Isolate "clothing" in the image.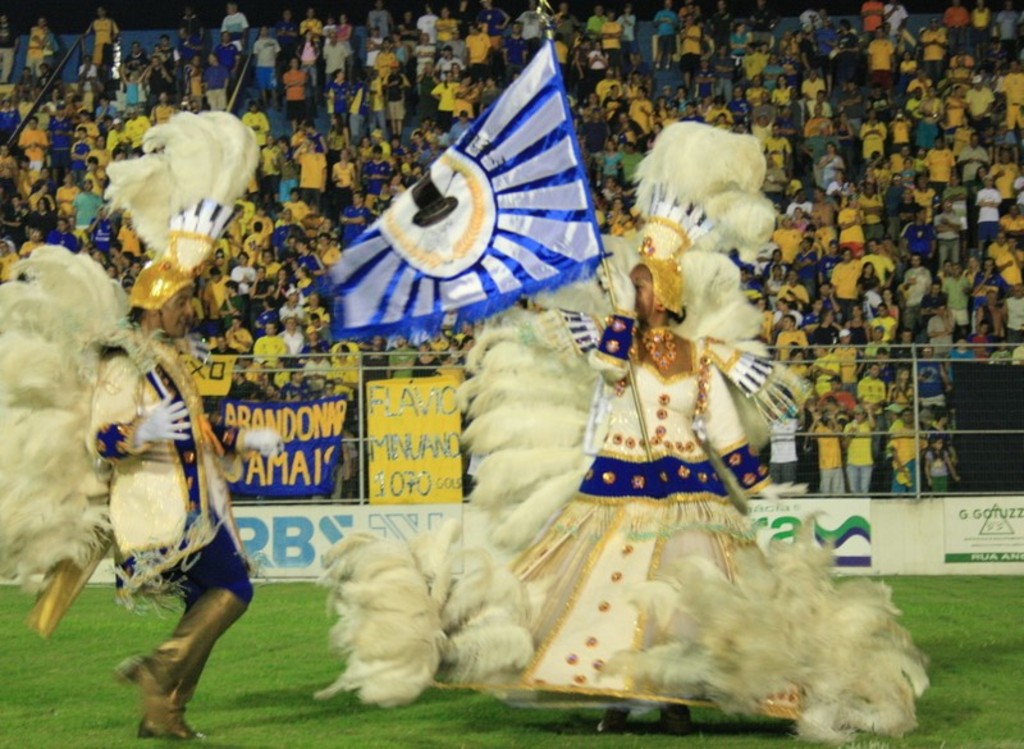
Isolated region: l=380, t=85, r=404, b=123.
